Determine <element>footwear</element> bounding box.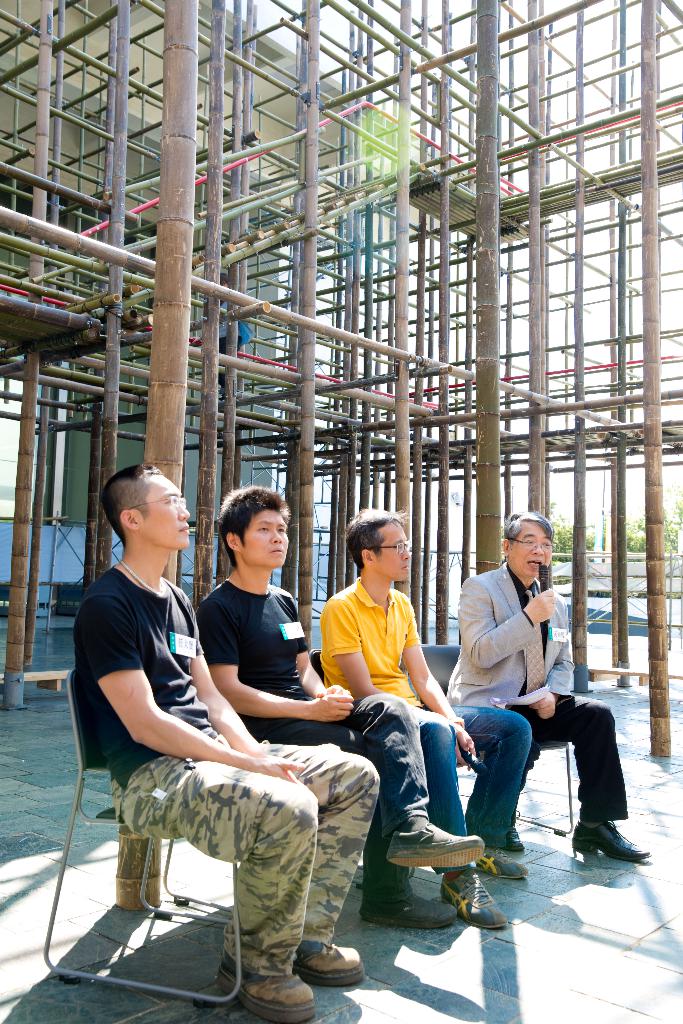
Determined: bbox(220, 945, 318, 1023).
